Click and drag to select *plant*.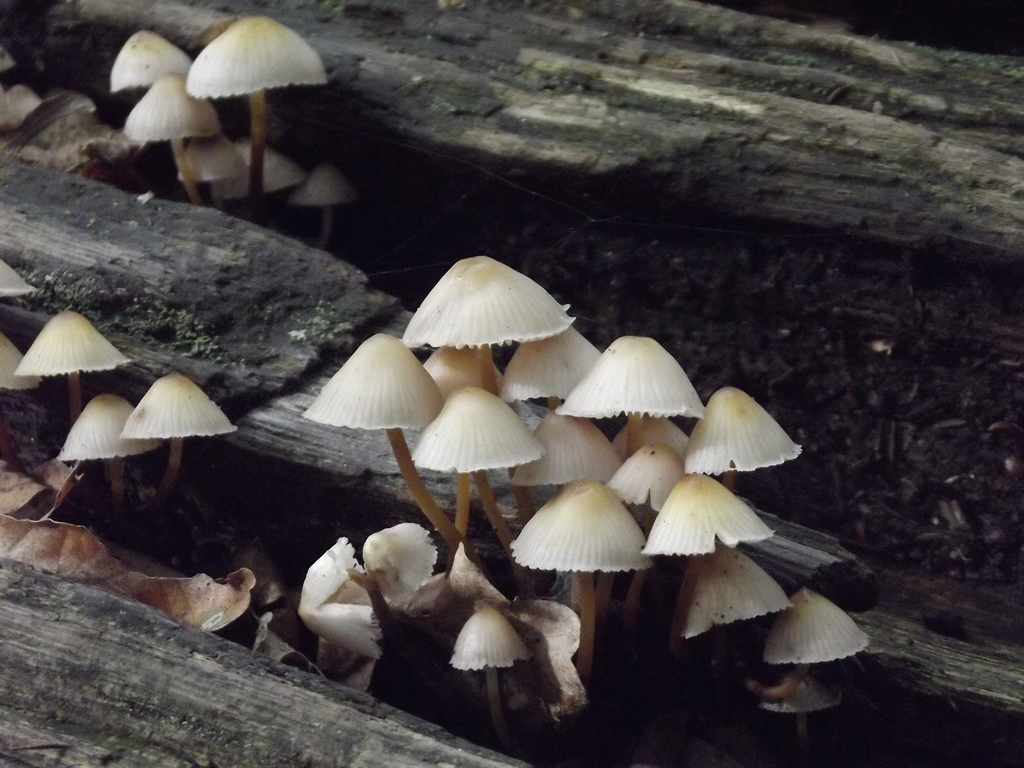
Selection: detection(112, 360, 240, 488).
